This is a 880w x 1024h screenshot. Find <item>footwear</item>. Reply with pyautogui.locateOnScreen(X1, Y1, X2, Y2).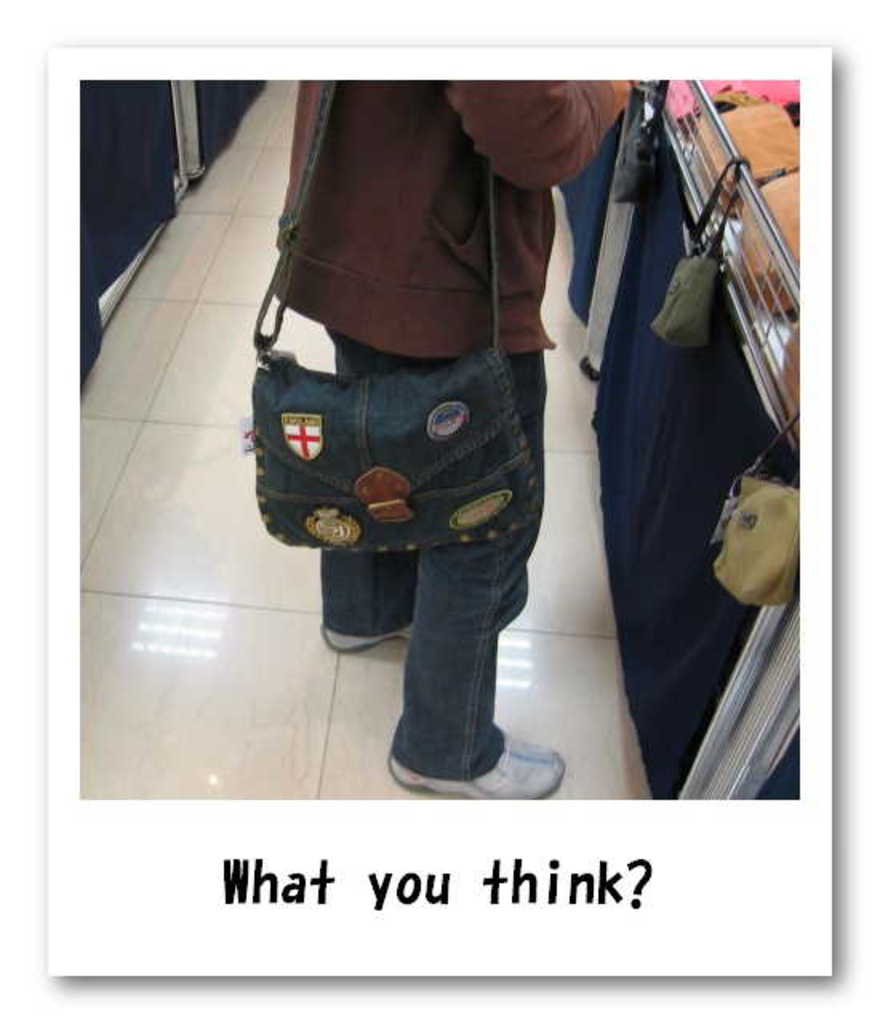
pyautogui.locateOnScreen(403, 712, 554, 797).
